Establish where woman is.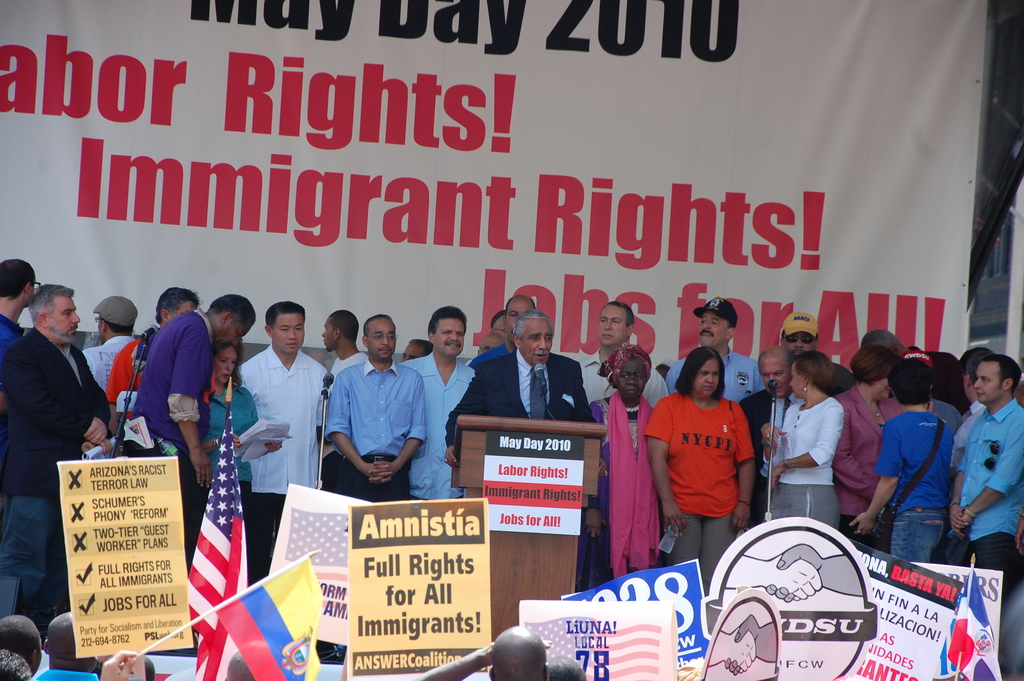
Established at [580, 344, 666, 588].
